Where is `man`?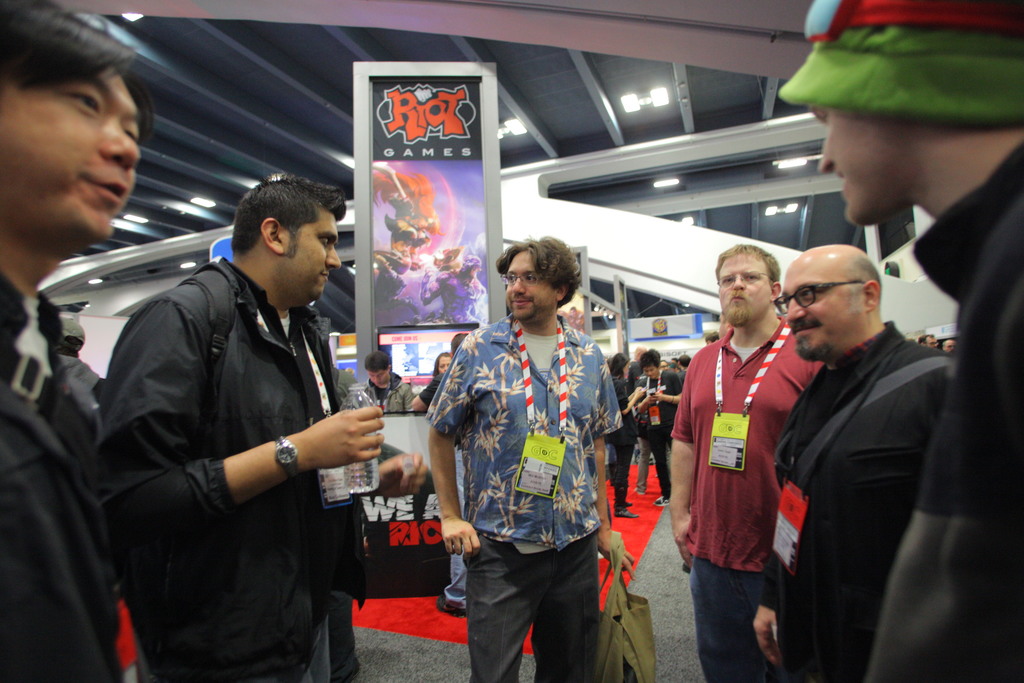
[2, 0, 152, 682].
